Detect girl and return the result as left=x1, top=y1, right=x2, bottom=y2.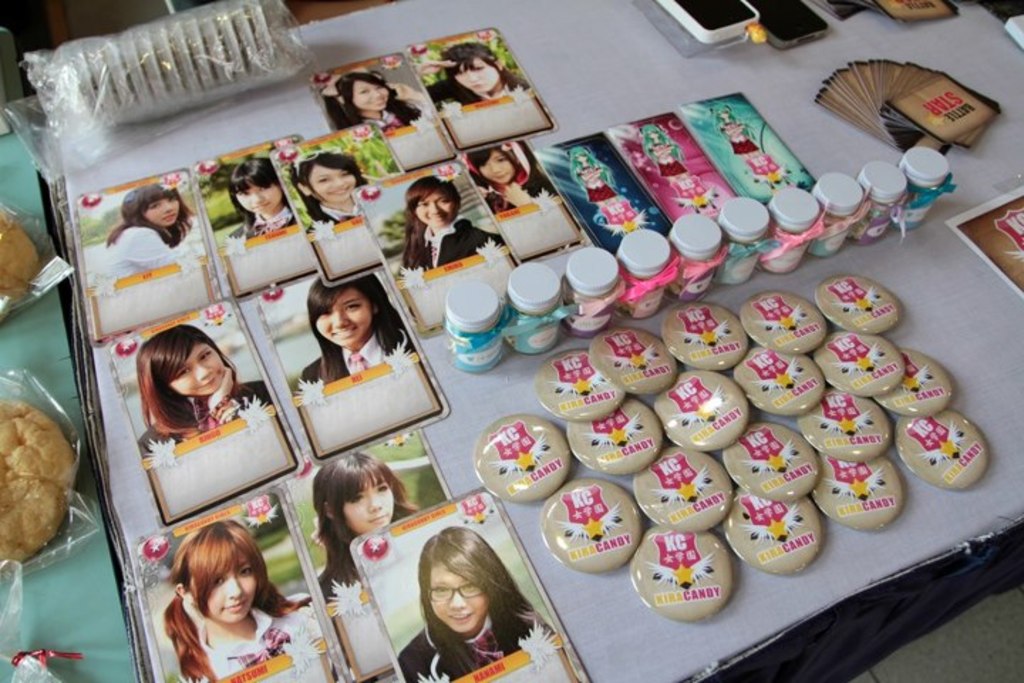
left=292, top=265, right=412, bottom=394.
